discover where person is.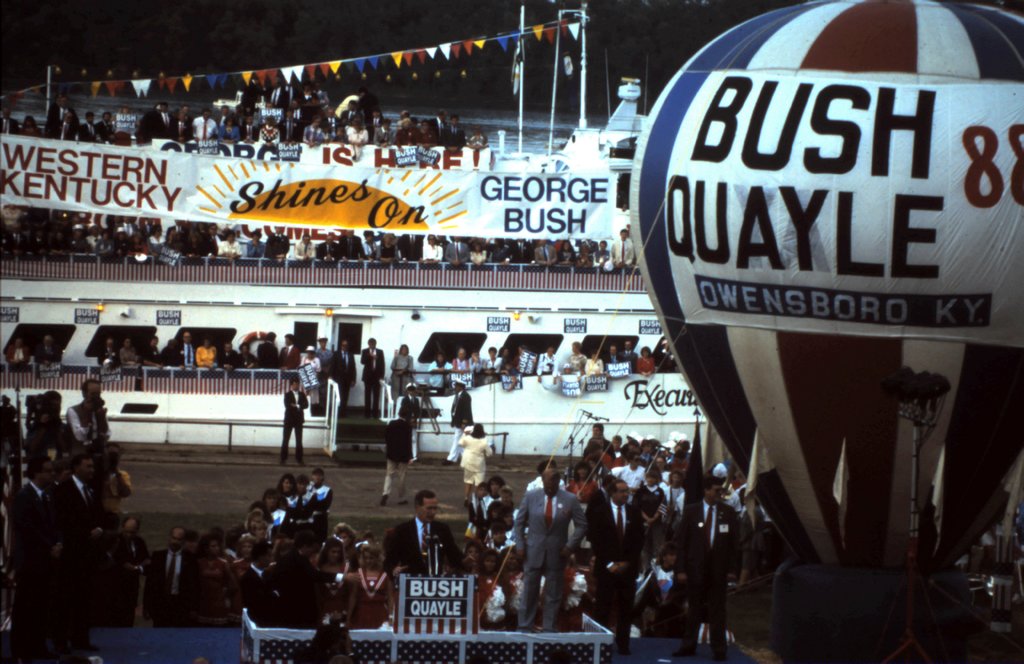
Discovered at bbox=(107, 329, 142, 385).
